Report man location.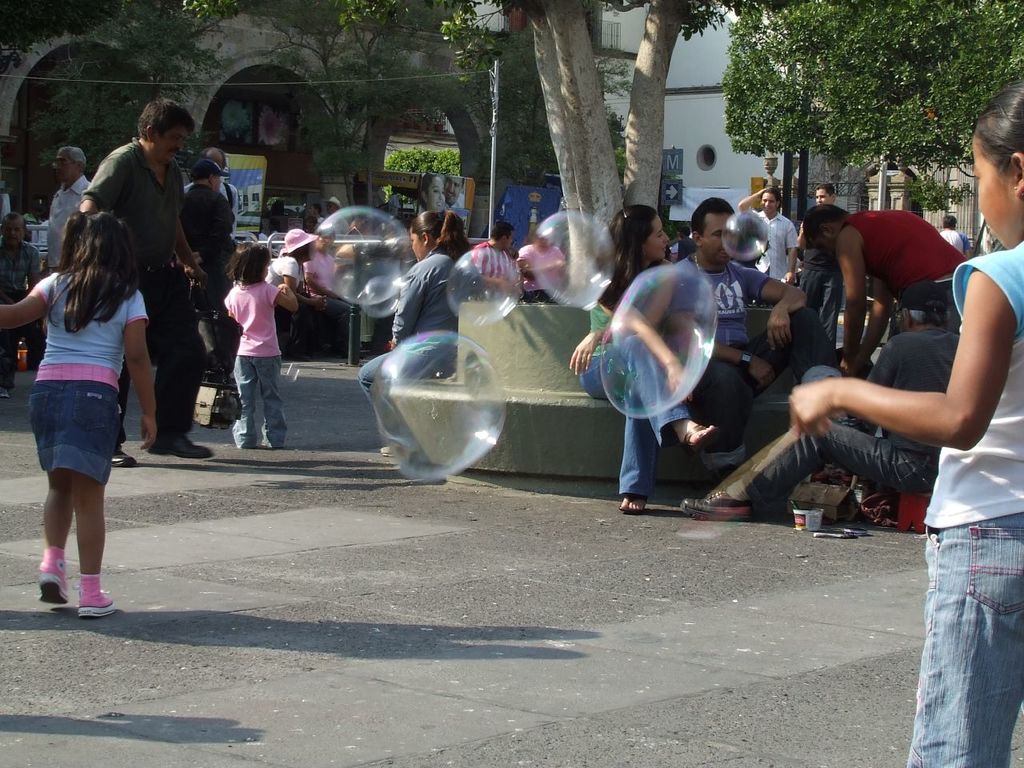
Report: left=175, top=146, right=242, bottom=210.
